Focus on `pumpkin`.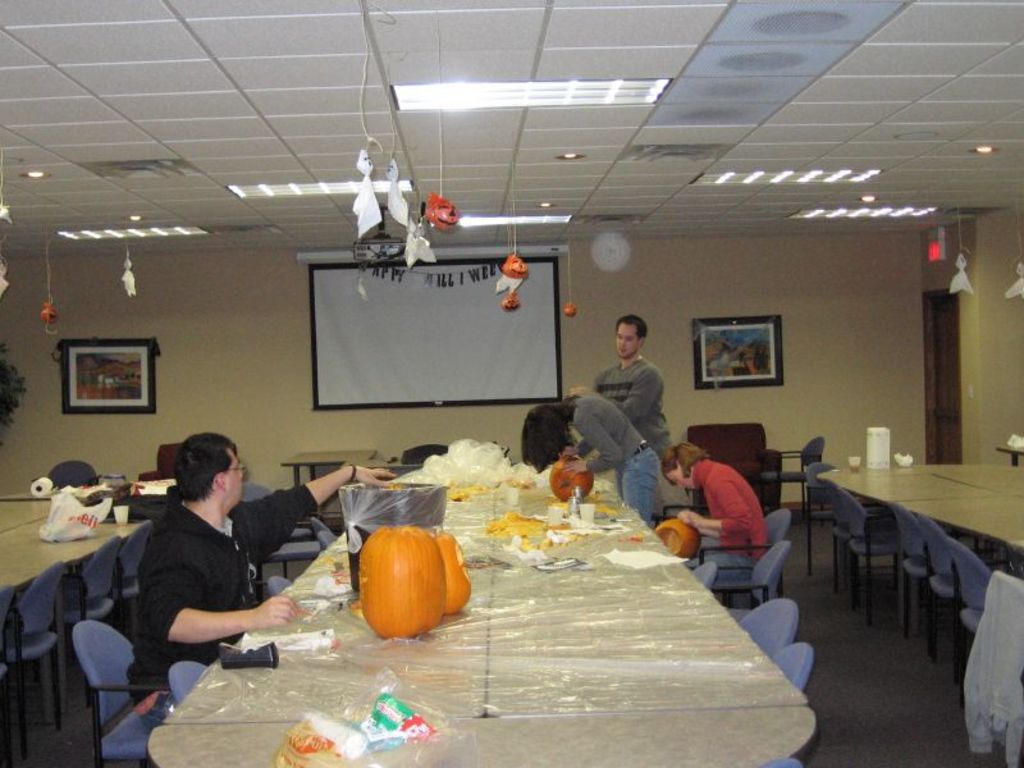
Focused at 657/518/700/558.
